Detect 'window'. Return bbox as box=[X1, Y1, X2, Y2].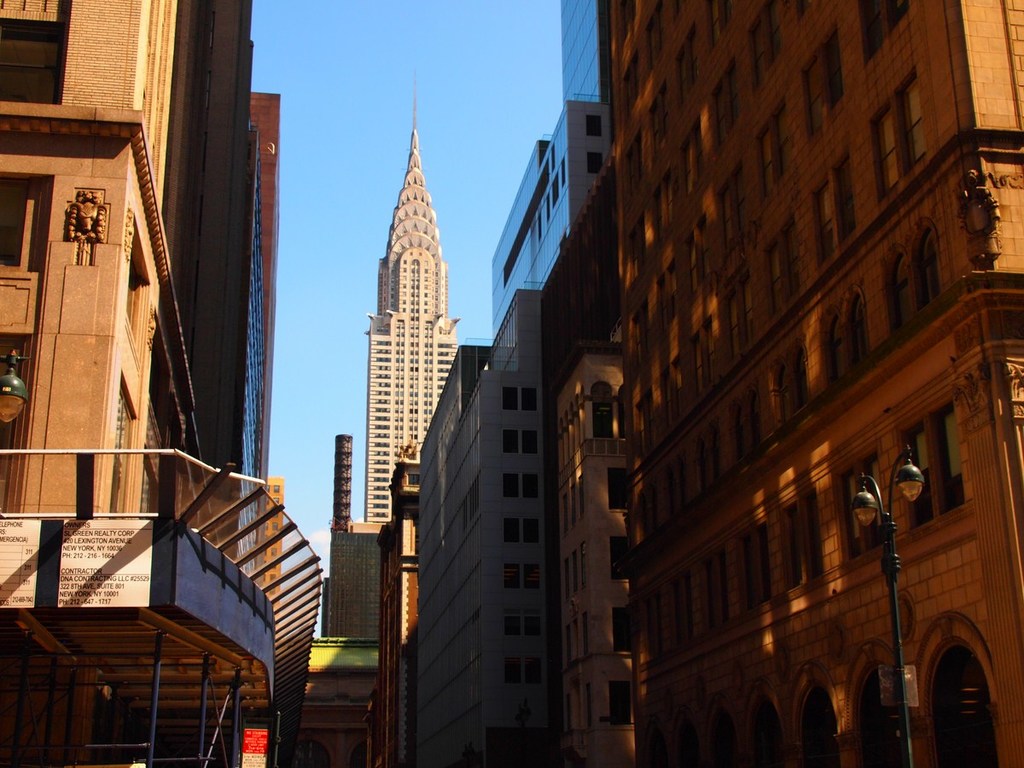
box=[592, 381, 618, 443].
